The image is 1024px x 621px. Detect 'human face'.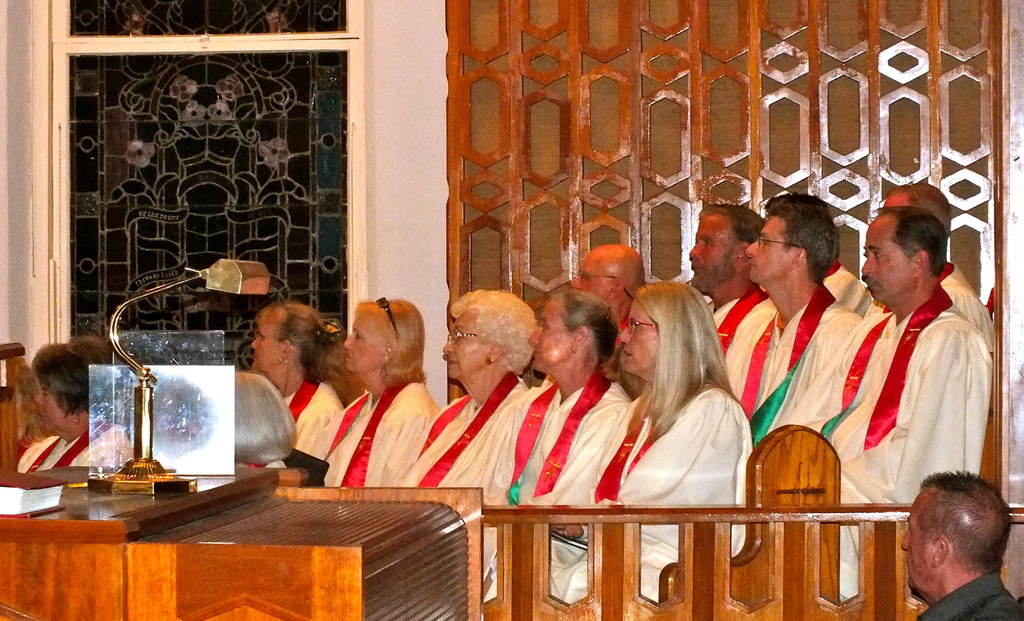
Detection: x1=902 y1=492 x2=934 y2=595.
